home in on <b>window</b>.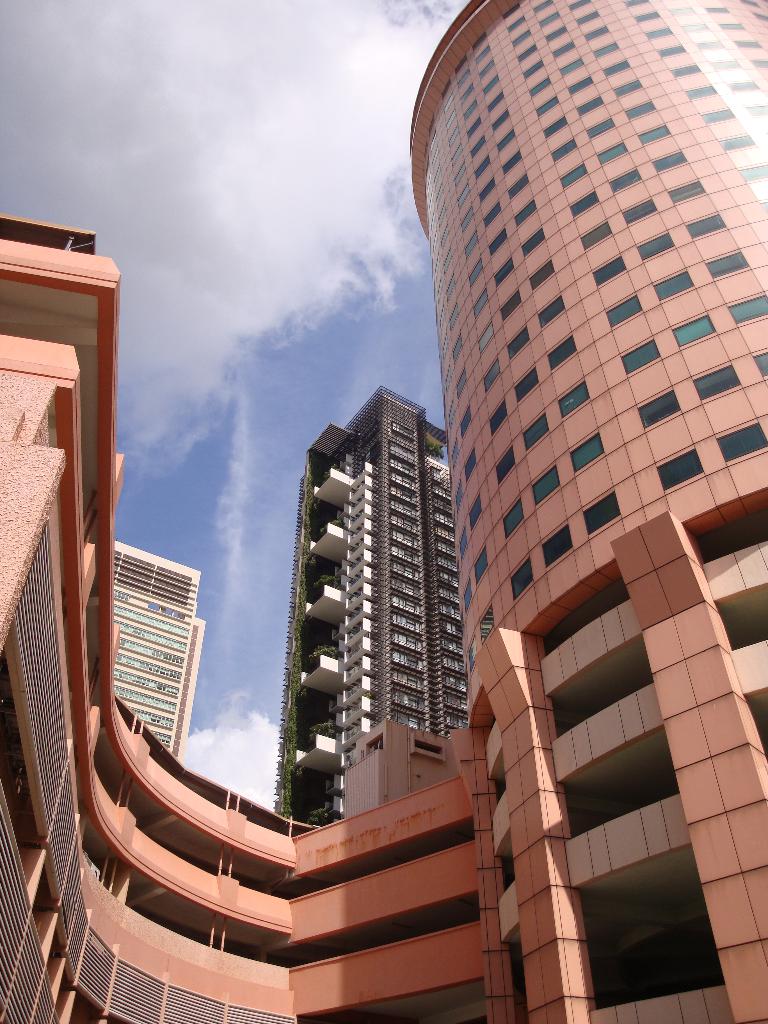
Homed in at [left=582, top=221, right=606, bottom=250].
